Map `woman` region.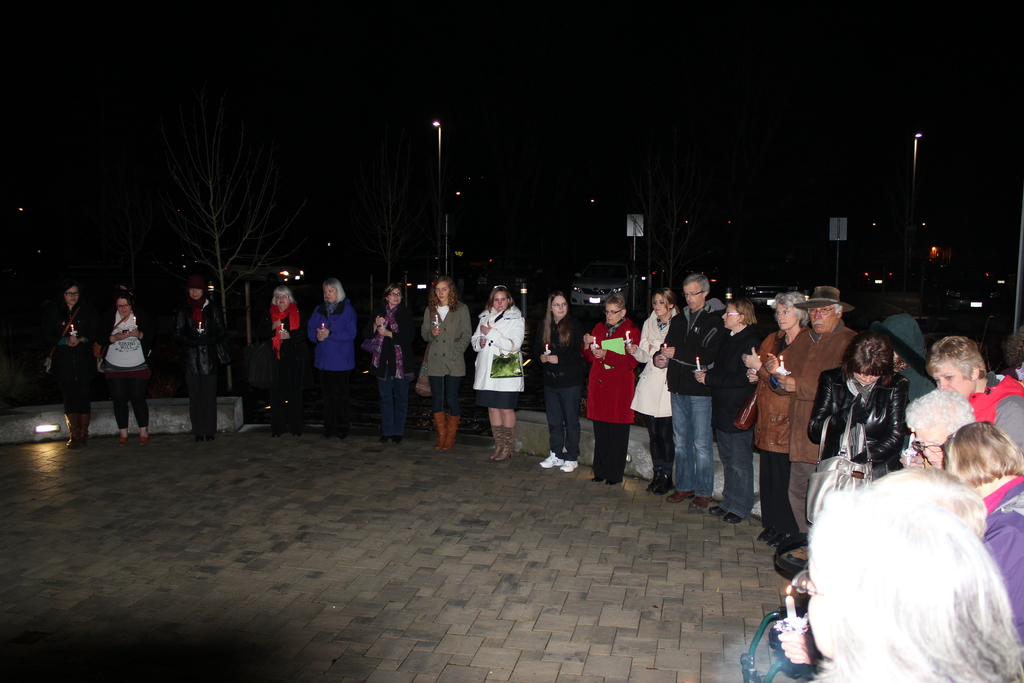
Mapped to bbox=[47, 273, 105, 457].
